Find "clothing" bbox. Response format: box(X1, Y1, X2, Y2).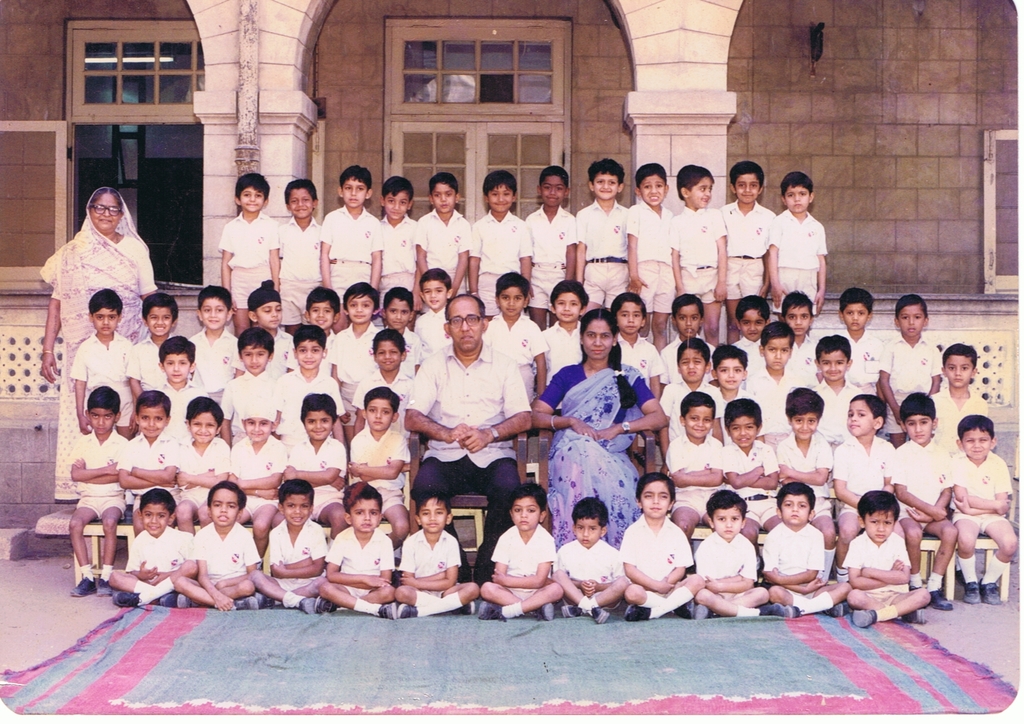
box(538, 323, 579, 379).
